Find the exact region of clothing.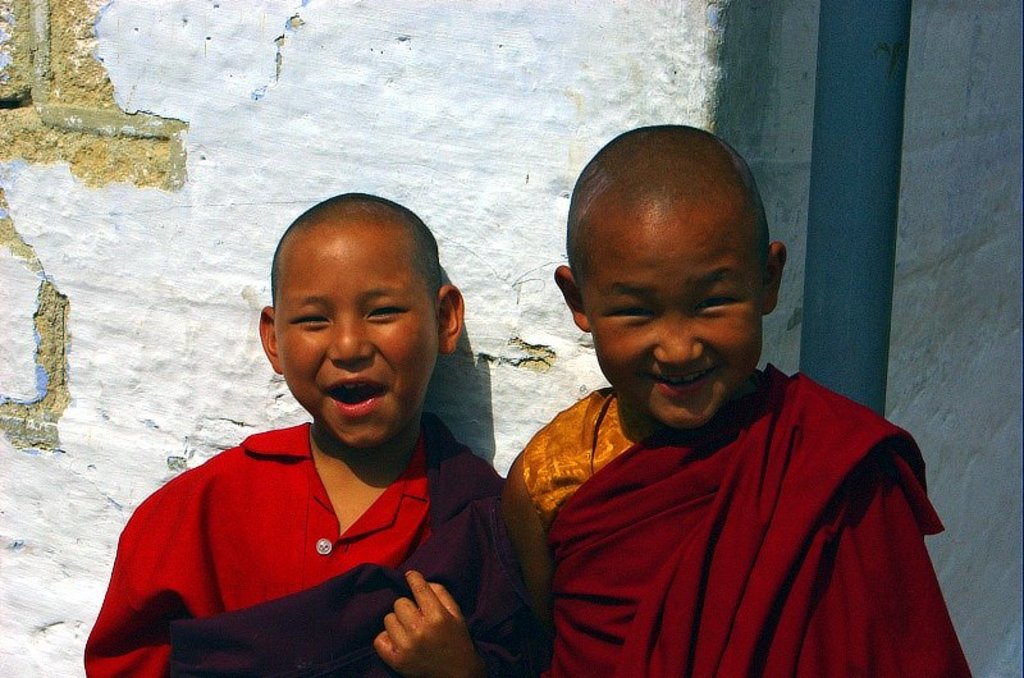
Exact region: {"x1": 86, "y1": 407, "x2": 535, "y2": 677}.
